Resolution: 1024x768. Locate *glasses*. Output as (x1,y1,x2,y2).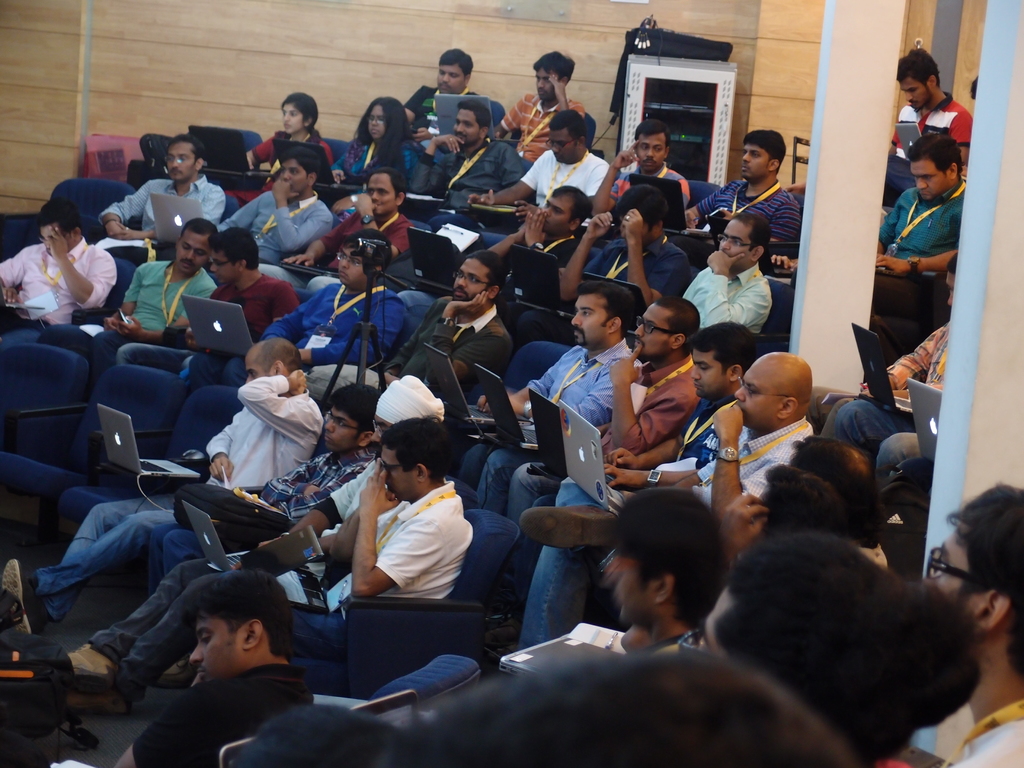
(335,251,364,266).
